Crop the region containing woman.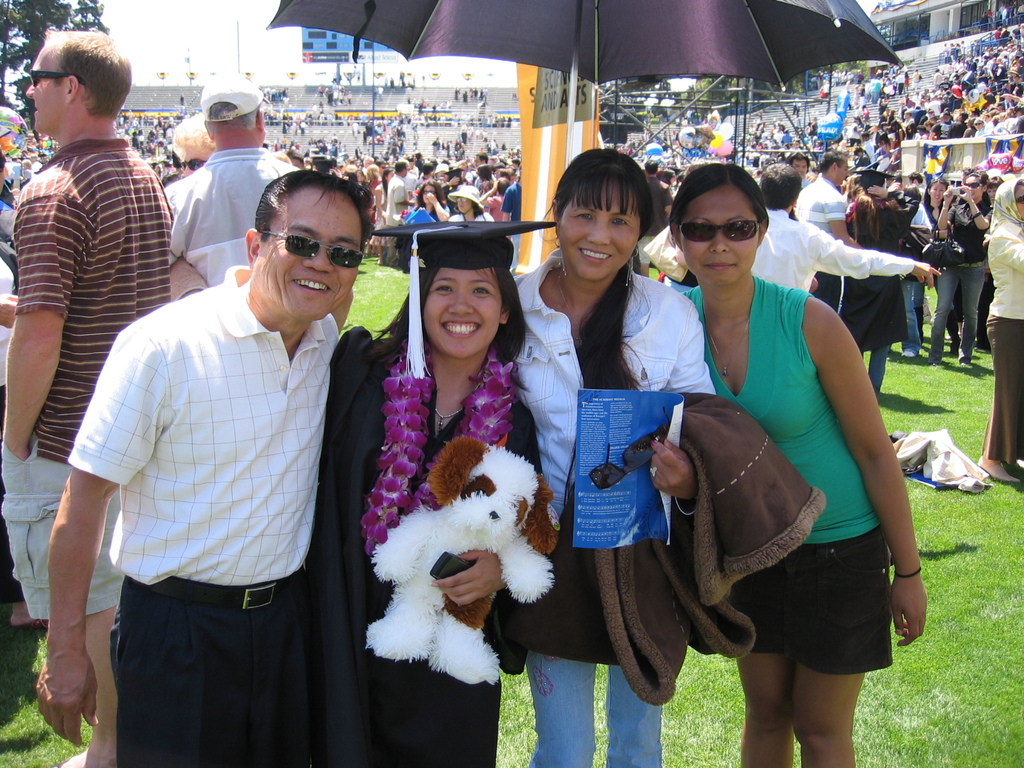
Crop region: region(343, 218, 562, 716).
